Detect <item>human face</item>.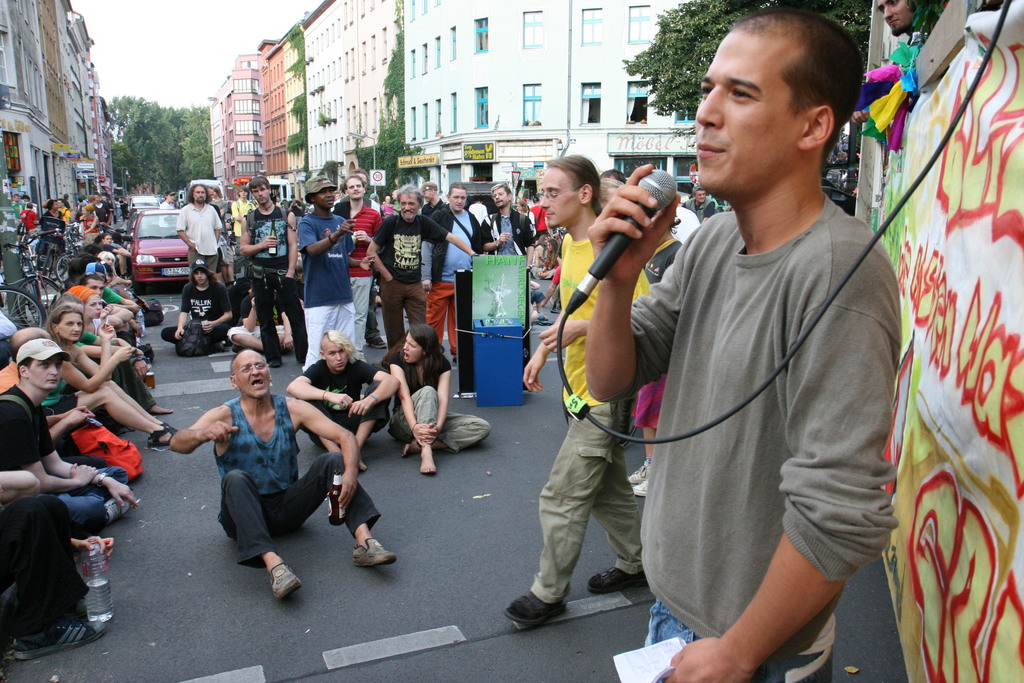
Detected at <region>323, 188, 335, 207</region>.
